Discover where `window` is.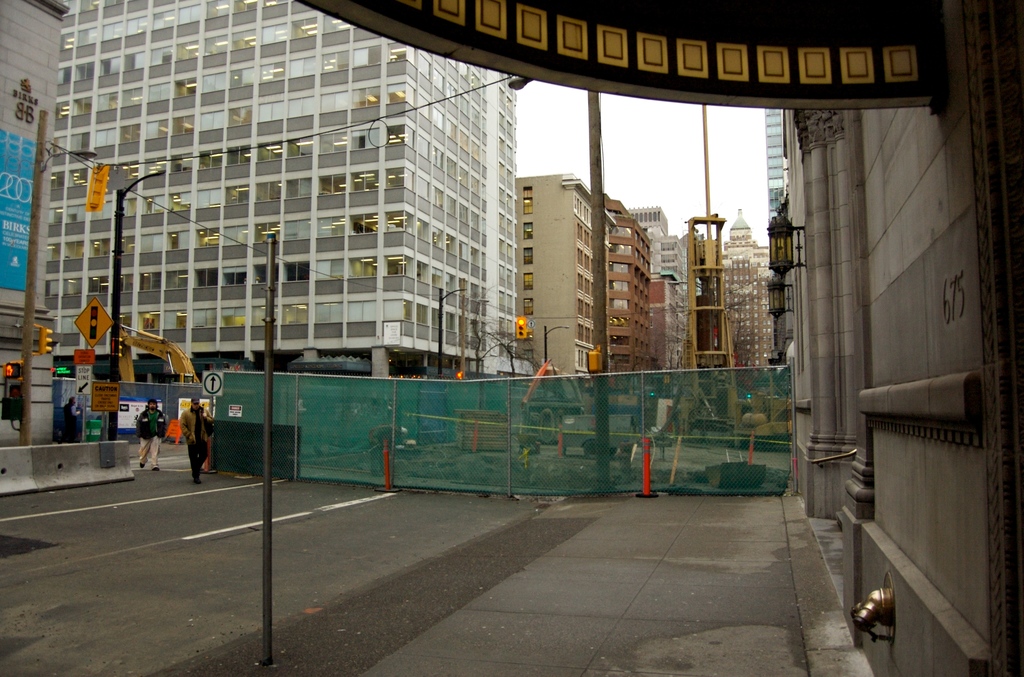
Discovered at box=[523, 188, 531, 213].
